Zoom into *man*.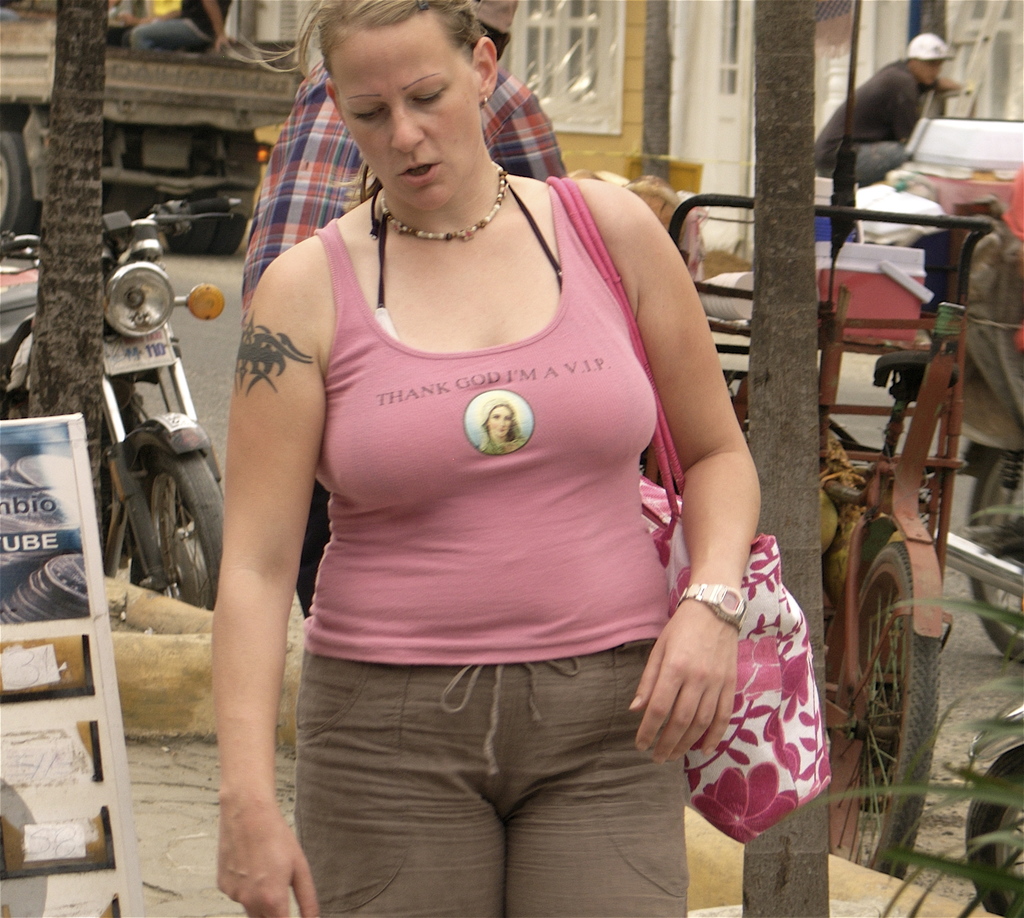
Zoom target: 810 35 964 188.
